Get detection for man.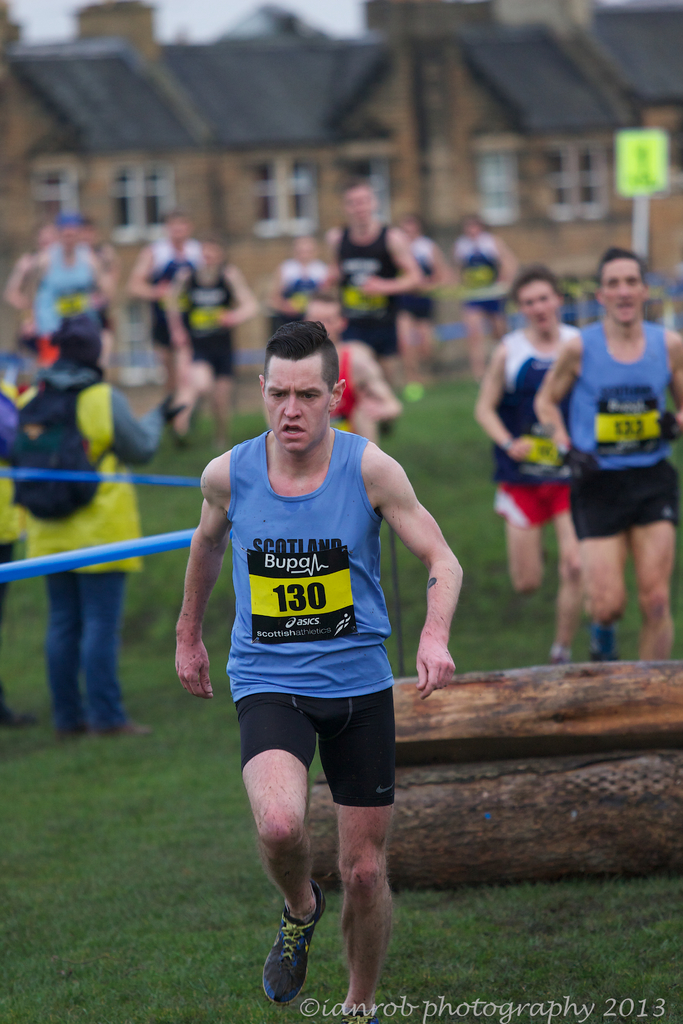
Detection: Rect(176, 305, 454, 984).
